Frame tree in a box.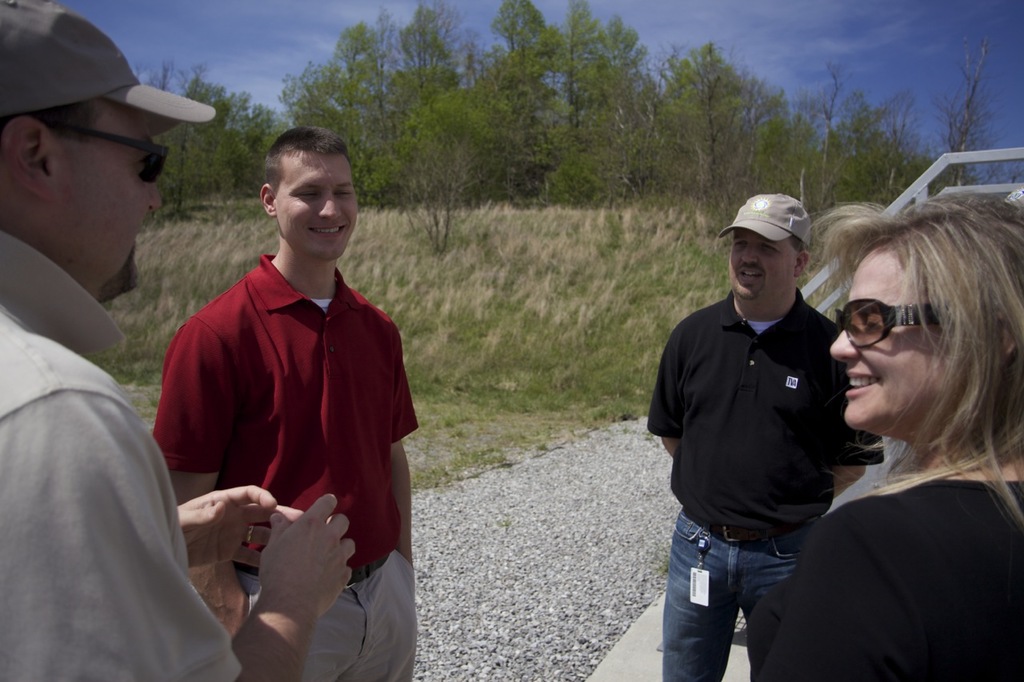
crop(797, 58, 846, 224).
